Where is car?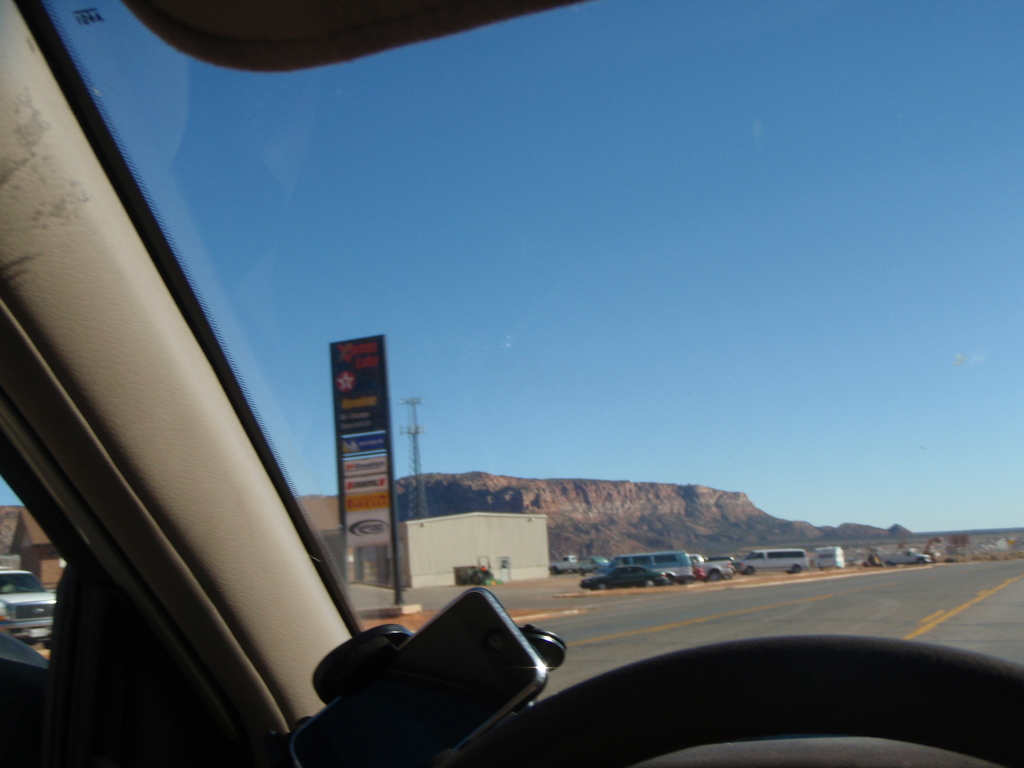
0:0:1023:767.
